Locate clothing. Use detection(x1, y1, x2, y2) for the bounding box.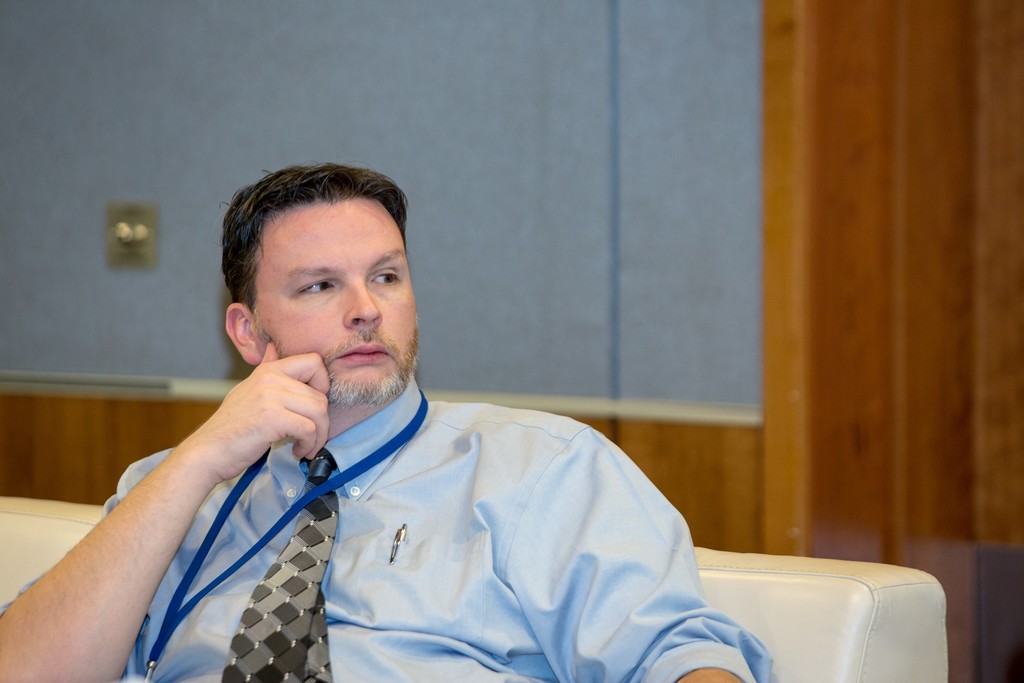
detection(115, 356, 801, 679).
